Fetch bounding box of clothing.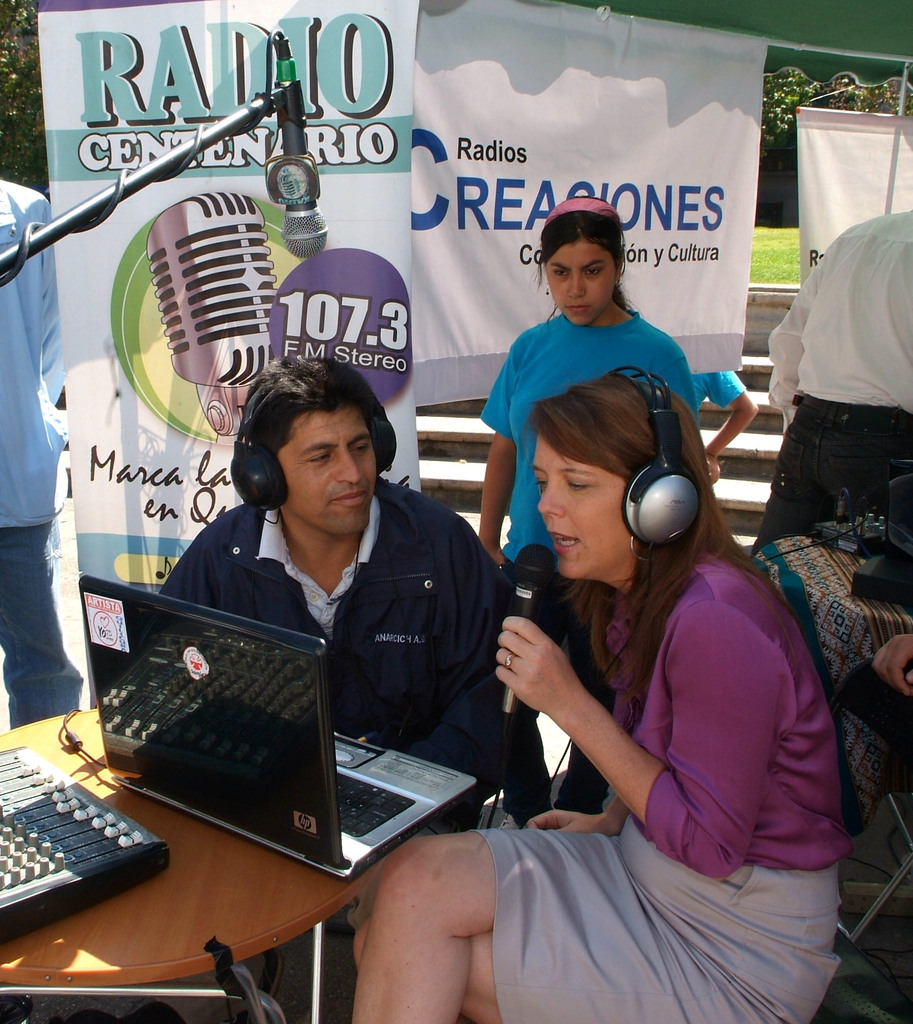
Bbox: 744/211/912/557.
